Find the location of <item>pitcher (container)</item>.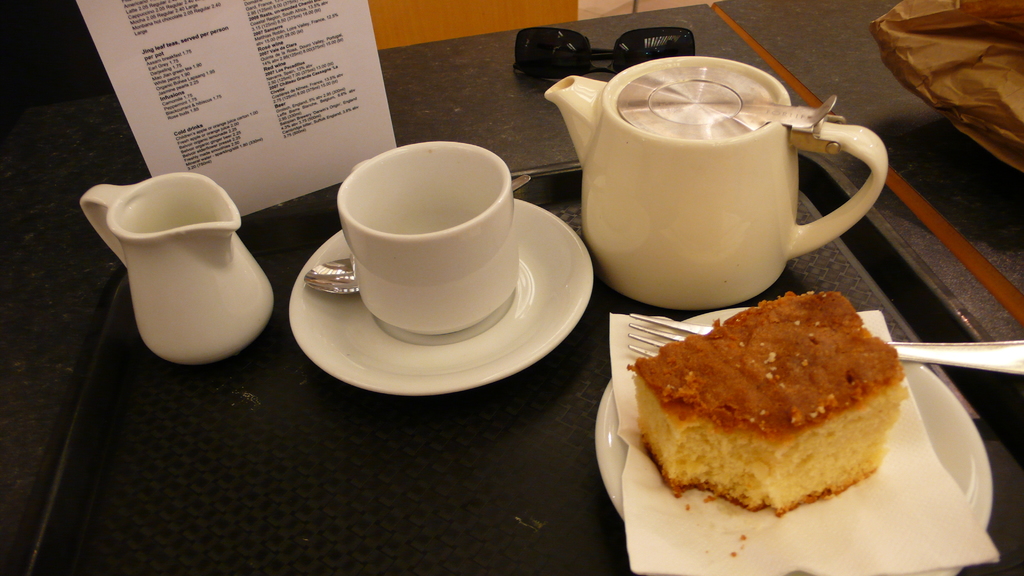
Location: rect(81, 175, 273, 364).
